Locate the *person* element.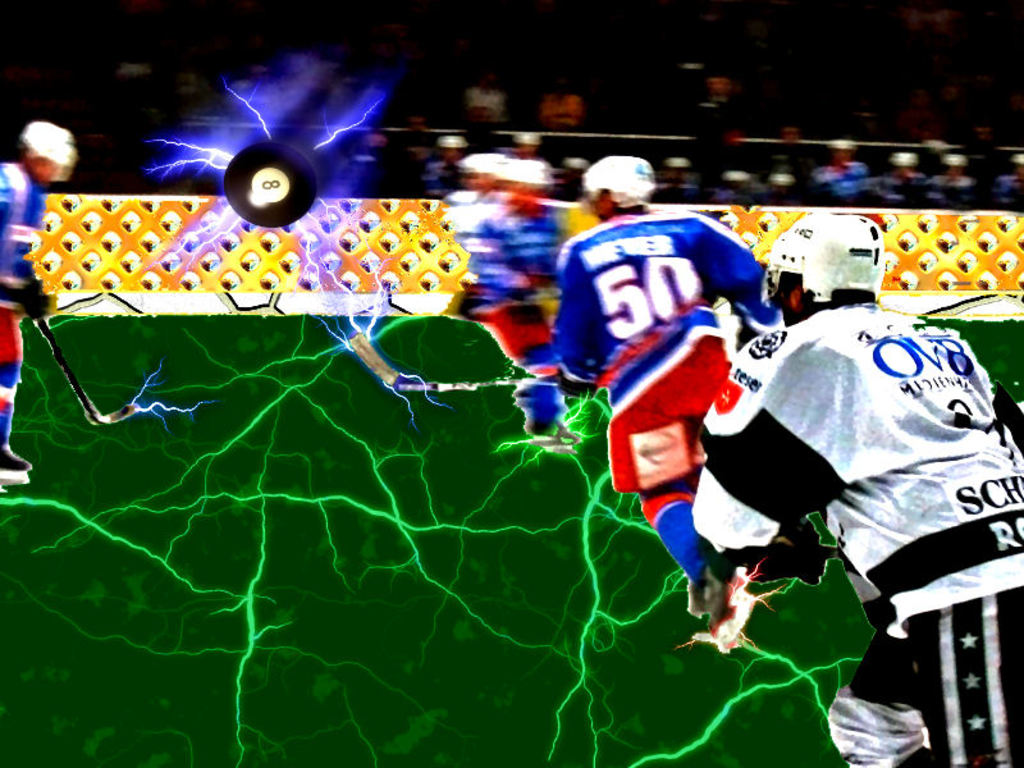
Element bbox: rect(539, 155, 780, 643).
